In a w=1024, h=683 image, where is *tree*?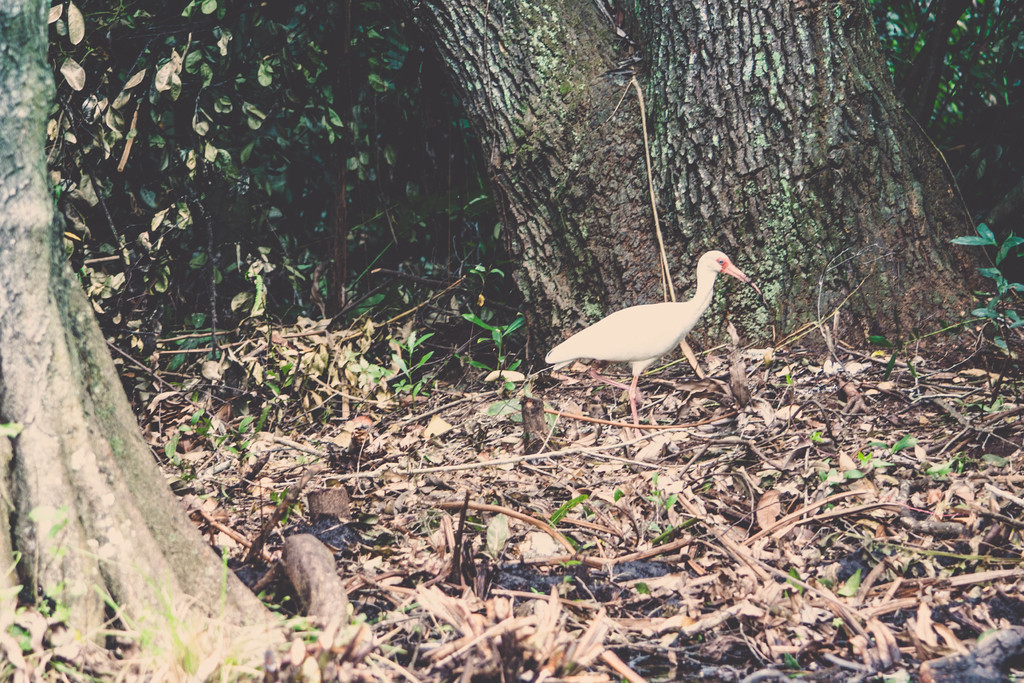
{"left": 414, "top": 0, "right": 1018, "bottom": 388}.
